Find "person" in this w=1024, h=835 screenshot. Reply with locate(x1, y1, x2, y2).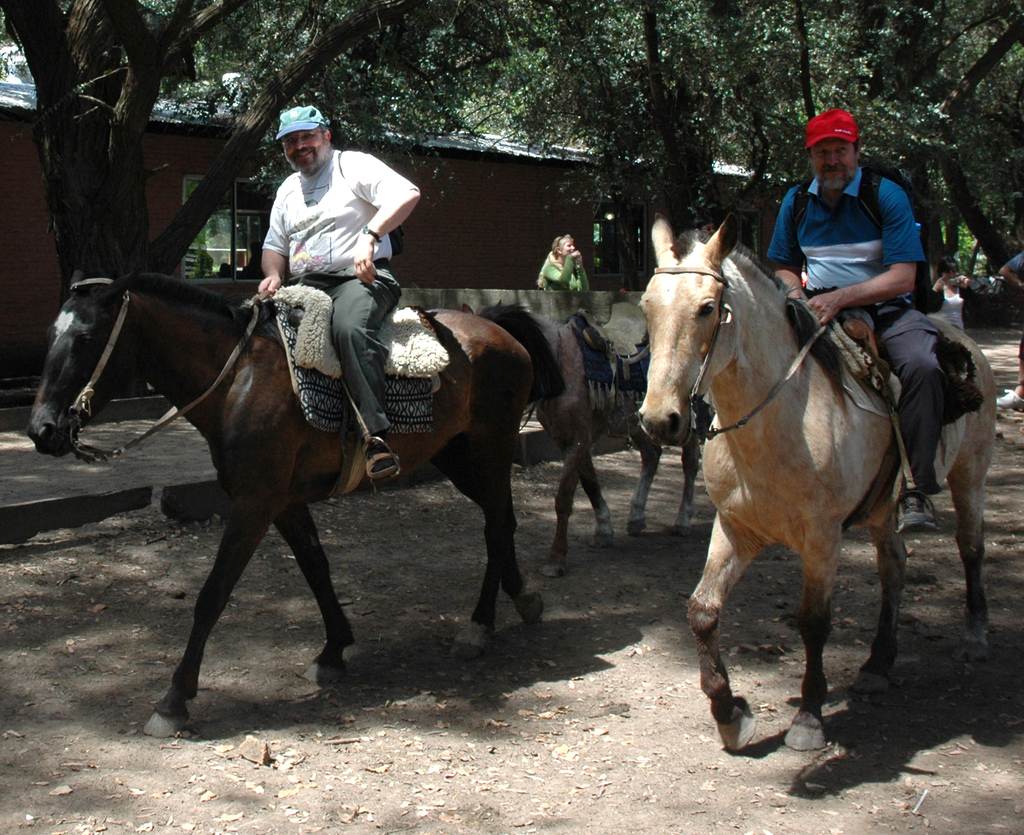
locate(771, 105, 950, 541).
